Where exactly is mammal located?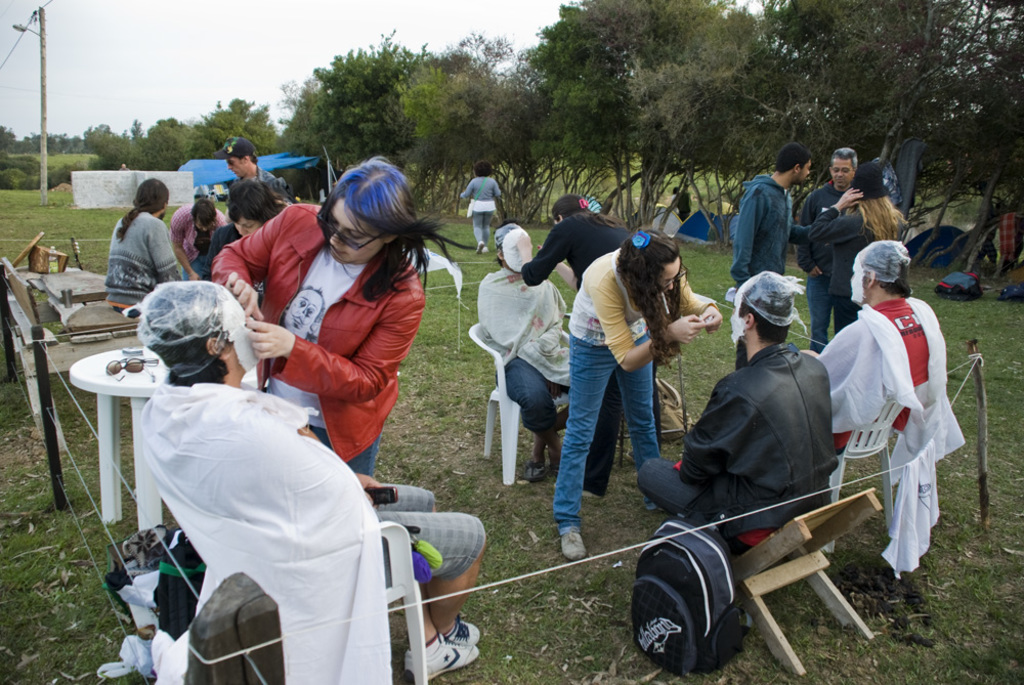
Its bounding box is left=463, top=159, right=506, bottom=257.
